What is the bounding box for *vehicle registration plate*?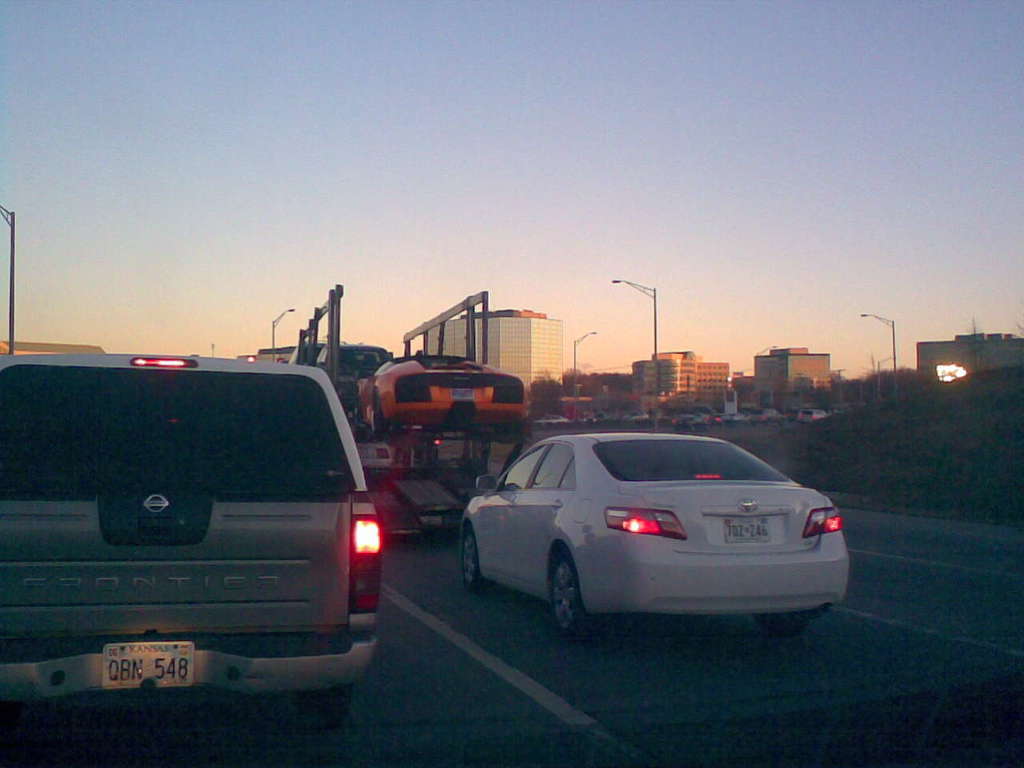
(726,517,770,547).
